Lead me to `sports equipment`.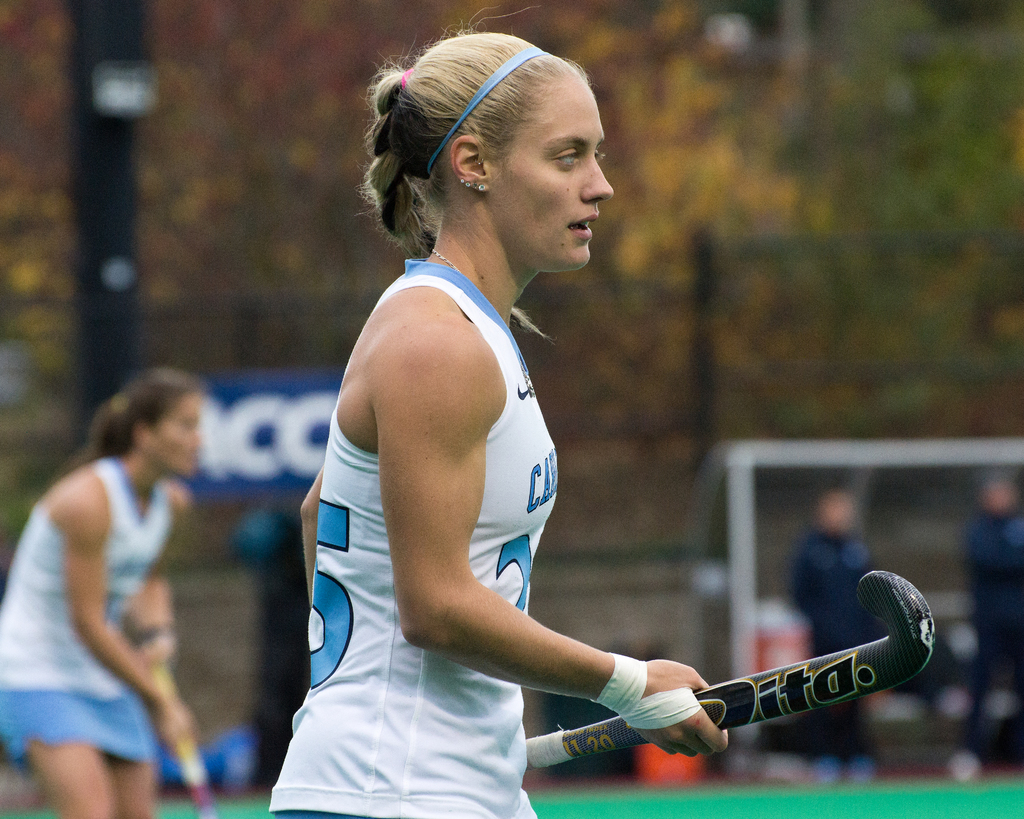
Lead to (532,569,932,767).
